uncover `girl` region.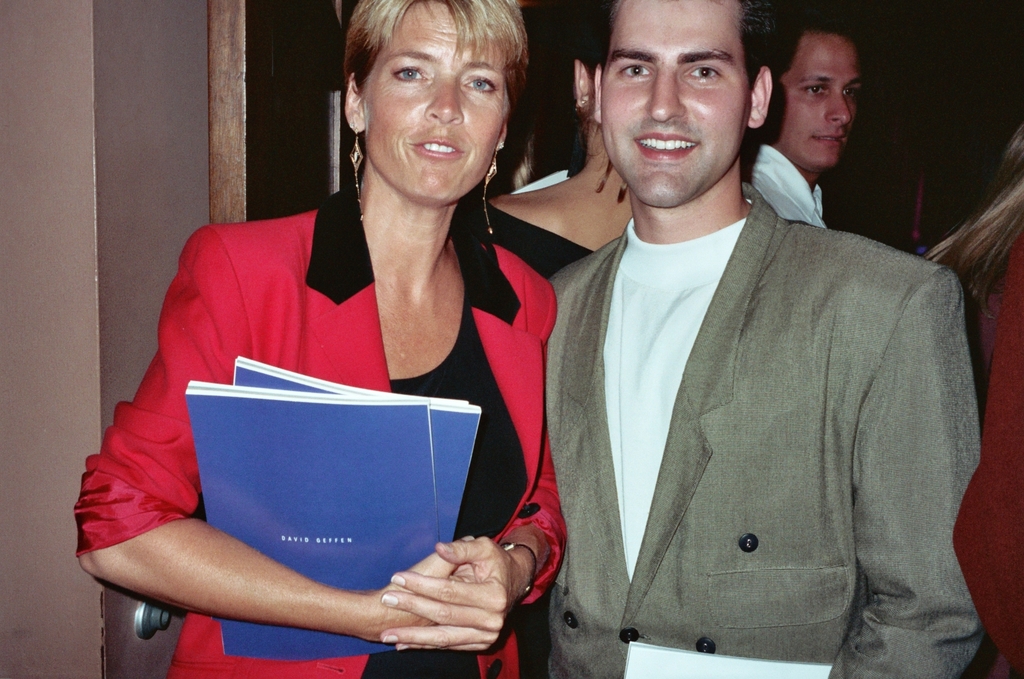
Uncovered: 78:0:570:678.
